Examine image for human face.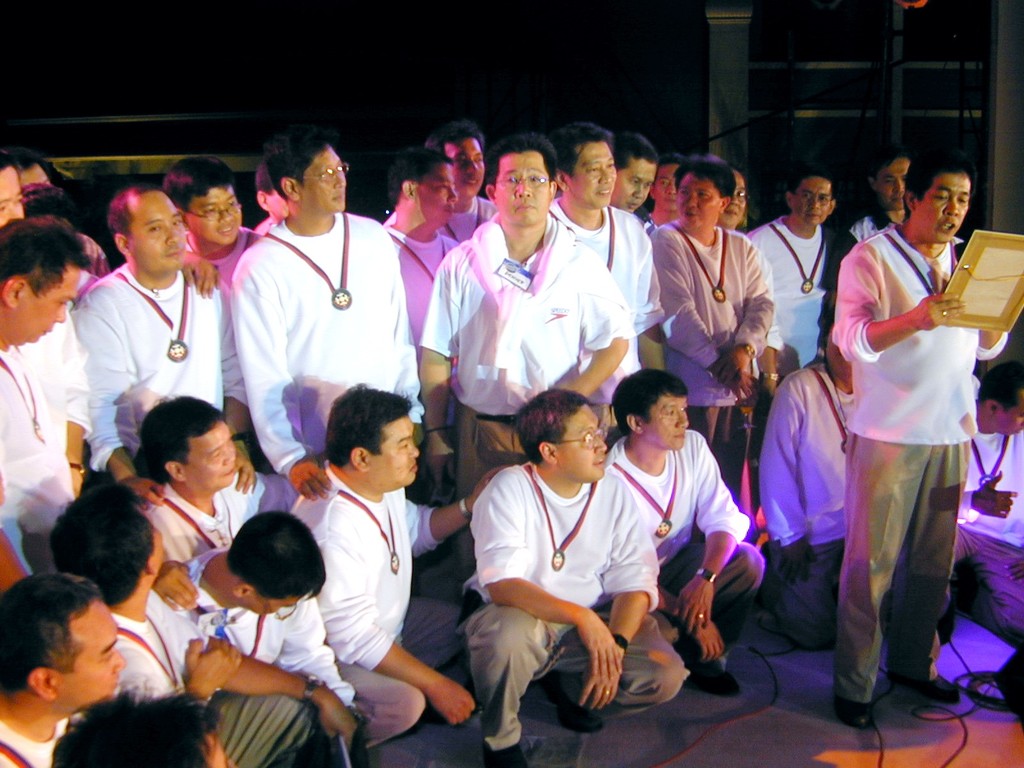
Examination result: region(723, 170, 746, 224).
